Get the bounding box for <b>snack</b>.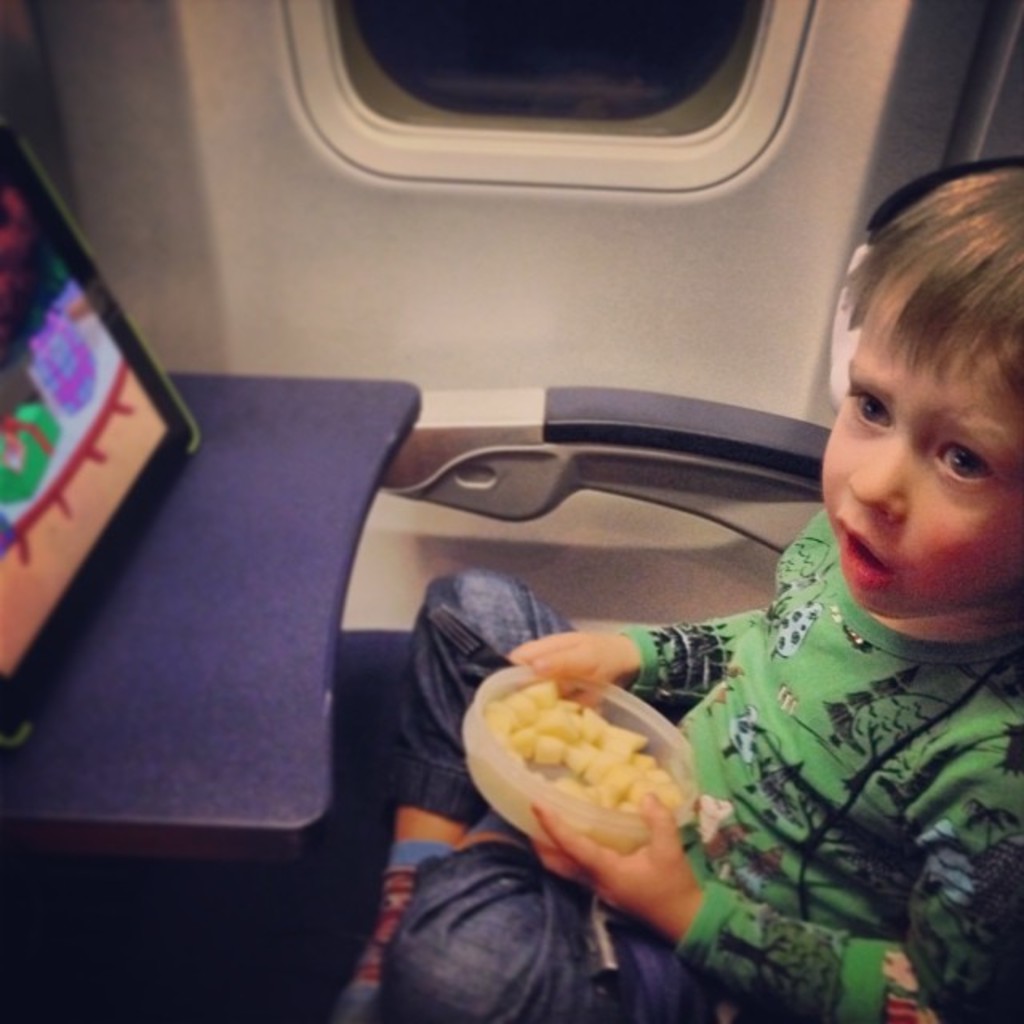
[x1=486, y1=678, x2=694, y2=813].
